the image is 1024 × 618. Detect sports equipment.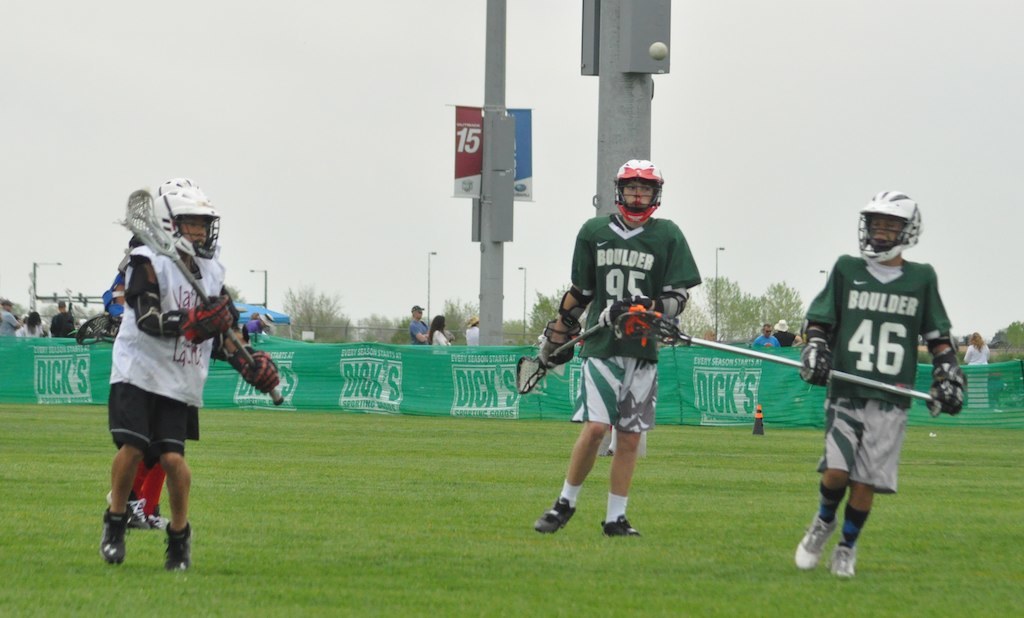
Detection: 832/543/859/580.
